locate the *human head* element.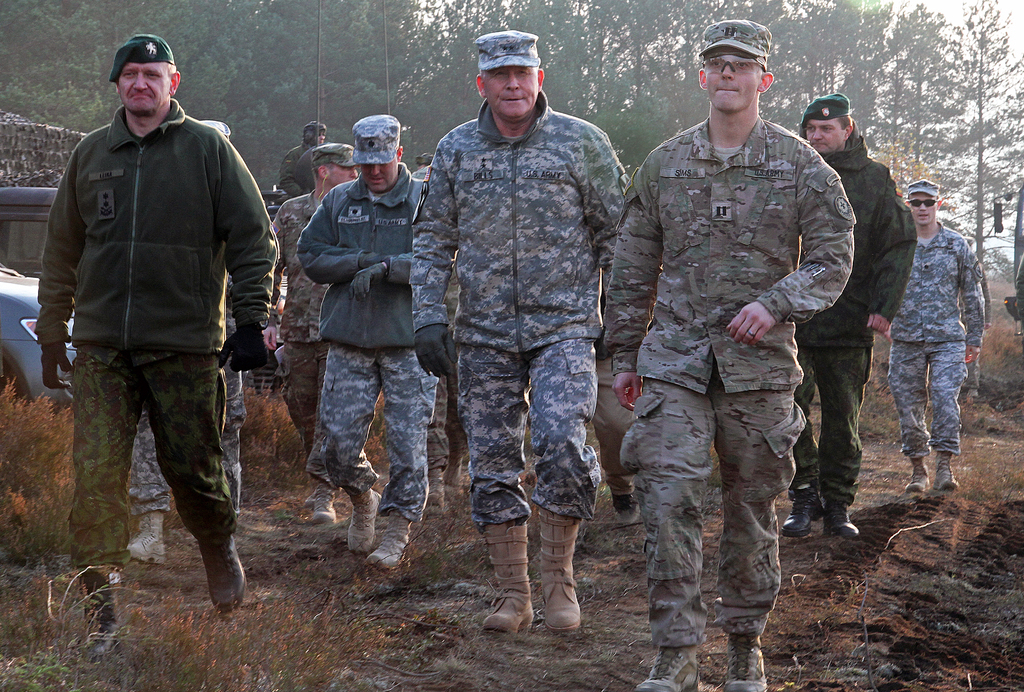
Element bbox: BBox(477, 31, 544, 124).
